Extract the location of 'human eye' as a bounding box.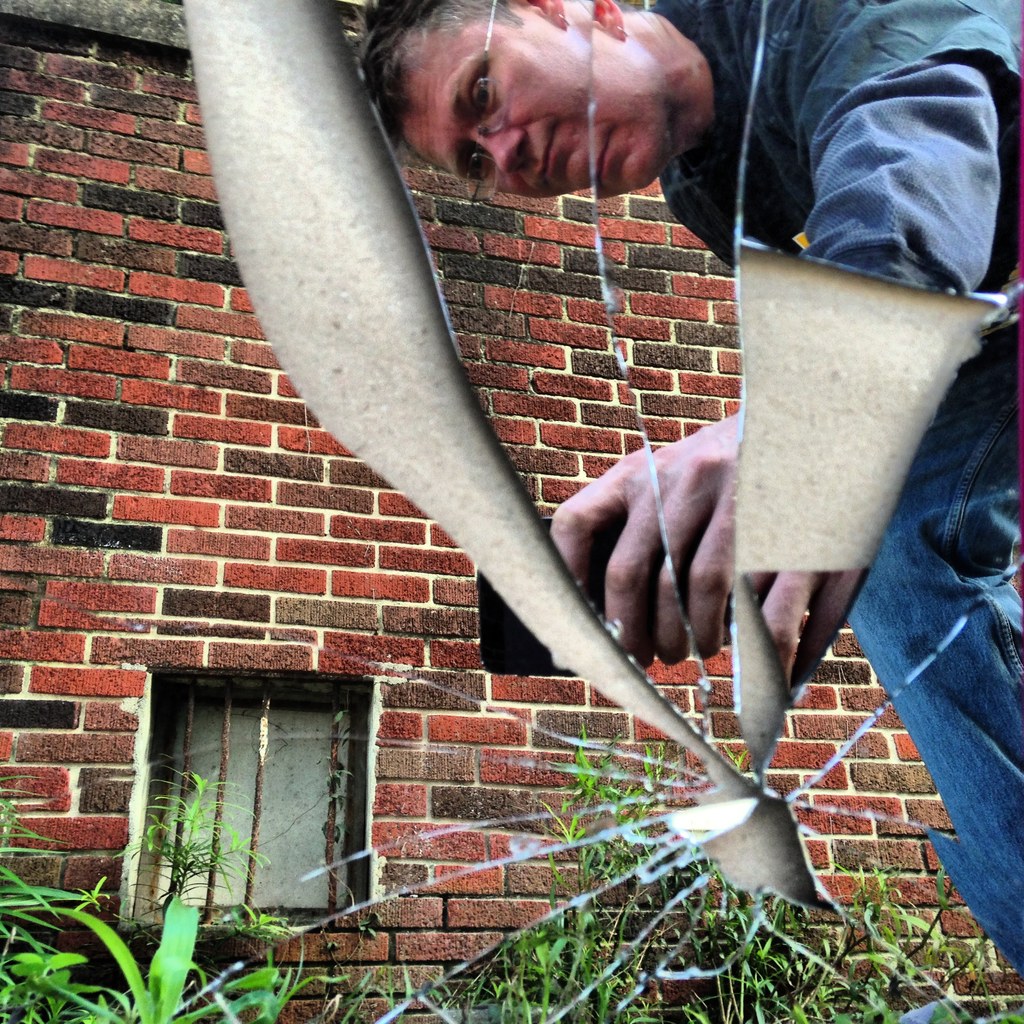
detection(459, 146, 494, 182).
